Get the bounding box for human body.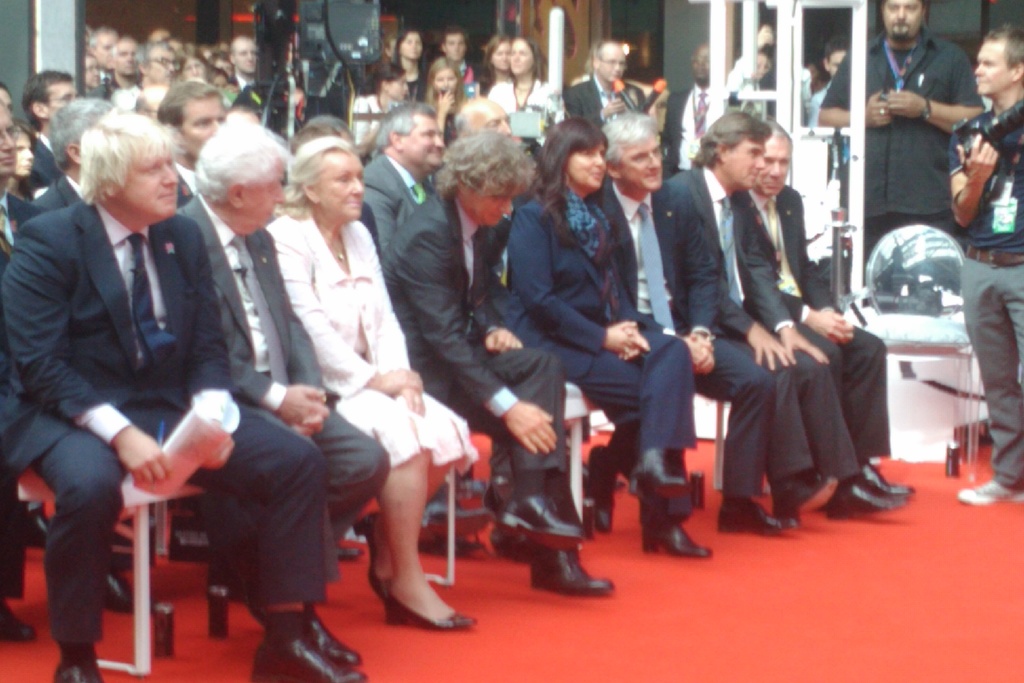
(172, 195, 388, 551).
